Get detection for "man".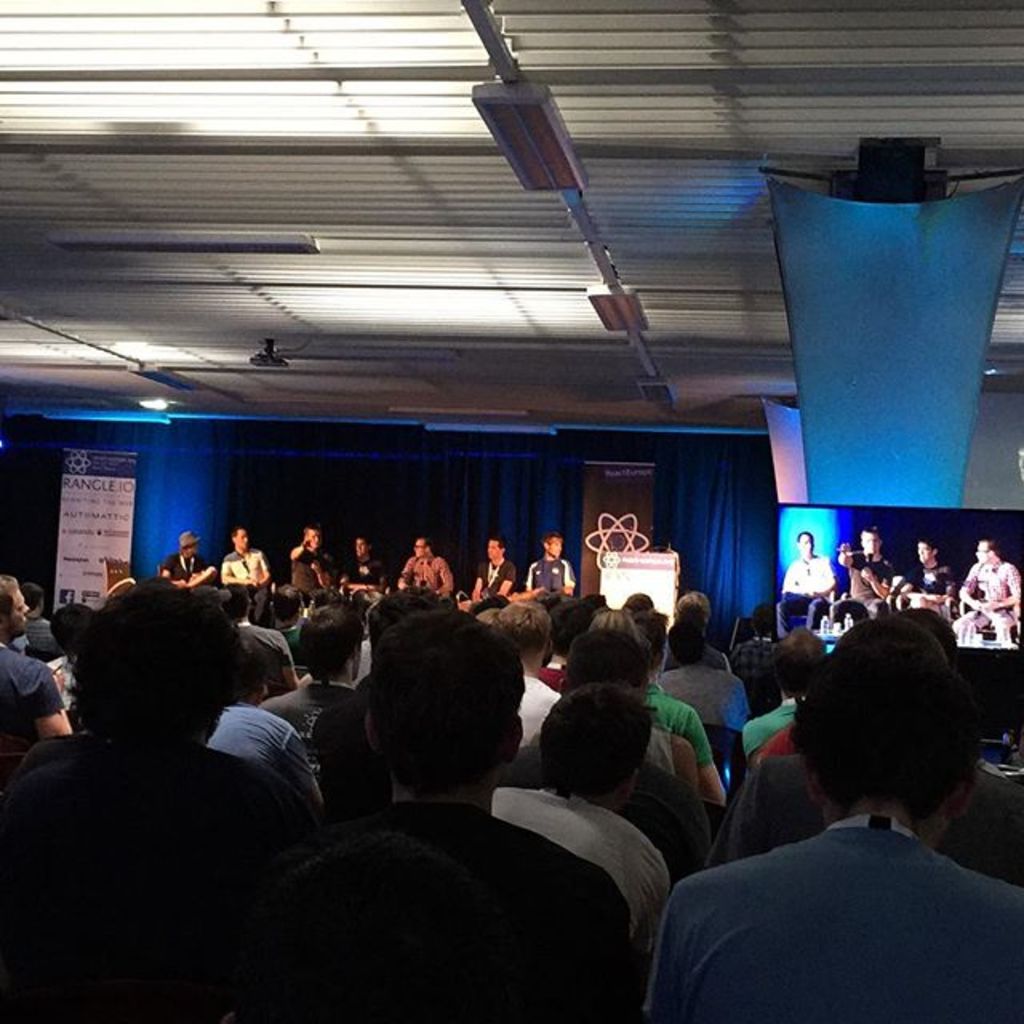
Detection: <box>962,531,1022,640</box>.
